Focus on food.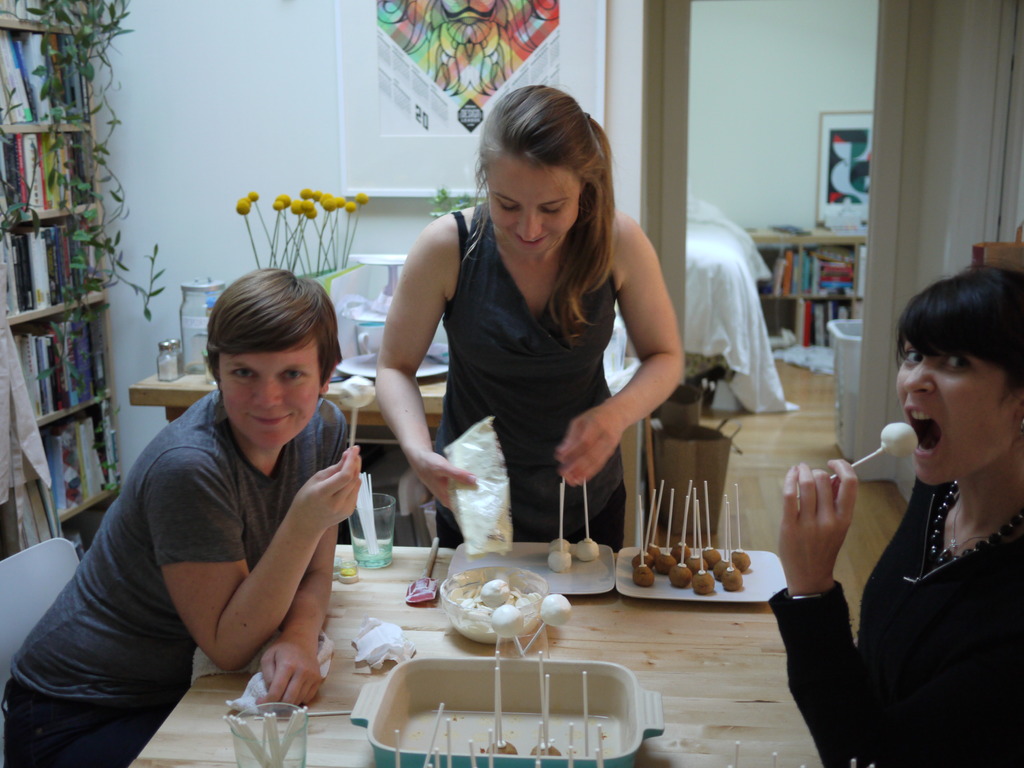
Focused at x1=721, y1=565, x2=742, y2=591.
